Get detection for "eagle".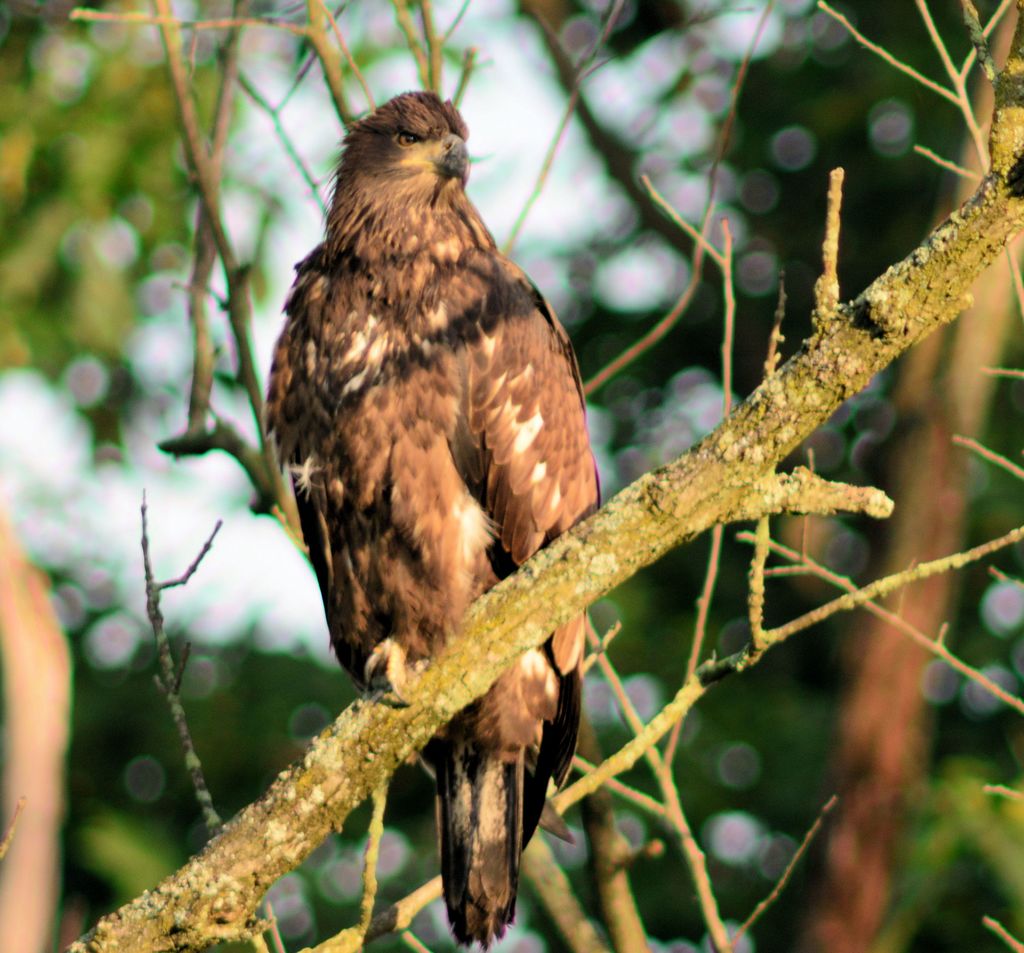
Detection: crop(264, 82, 601, 948).
